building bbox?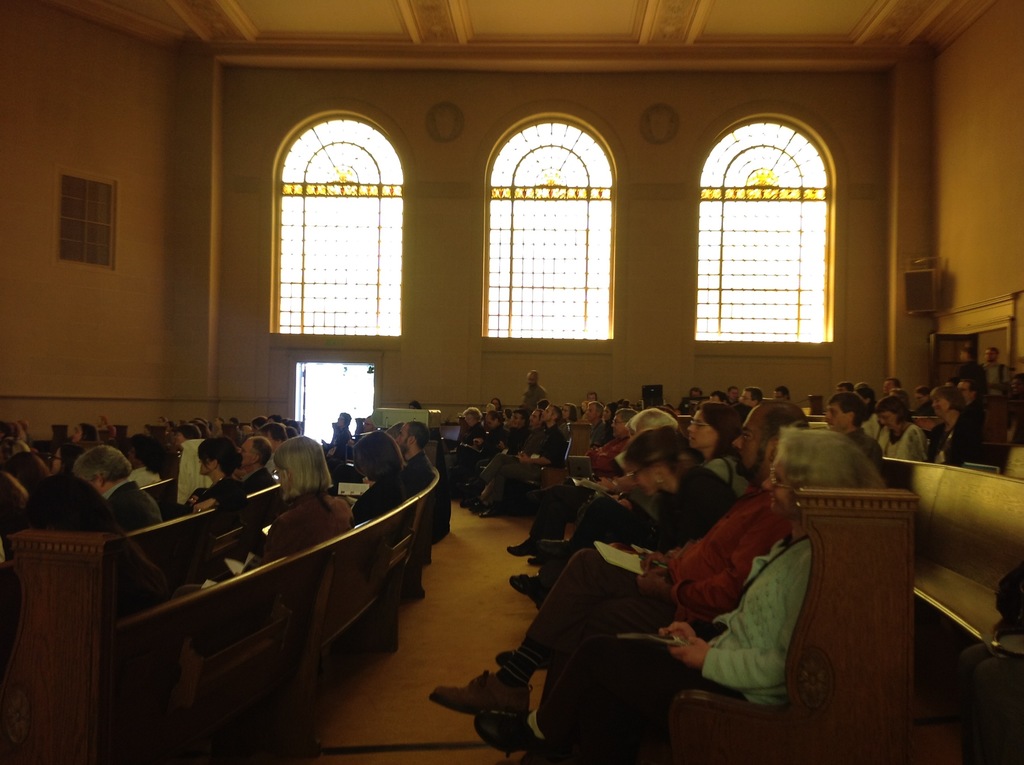
[left=0, top=0, right=1023, bottom=764]
